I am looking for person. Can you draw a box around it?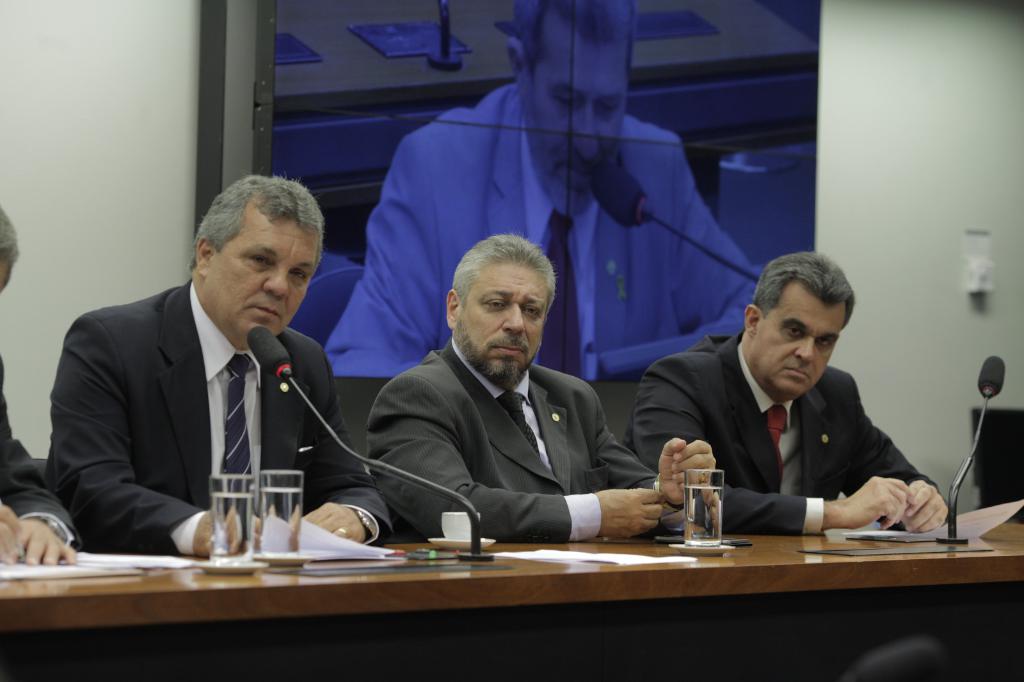
Sure, the bounding box is BBox(625, 256, 948, 532).
